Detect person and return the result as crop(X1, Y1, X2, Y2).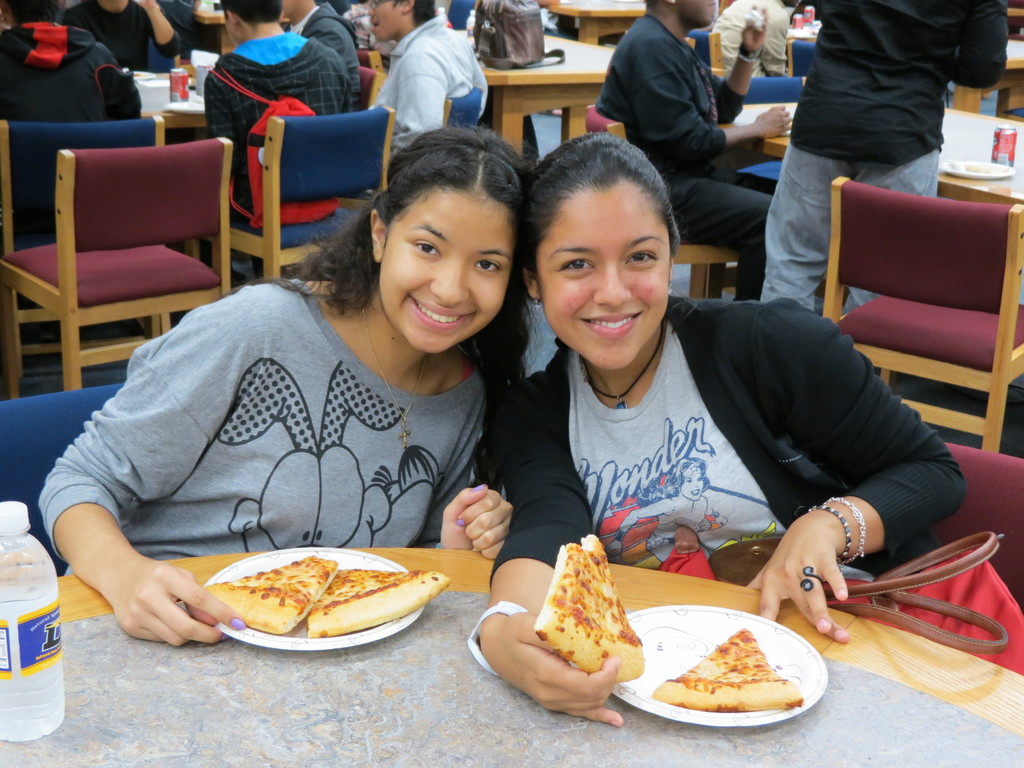
crop(204, 0, 347, 226).
